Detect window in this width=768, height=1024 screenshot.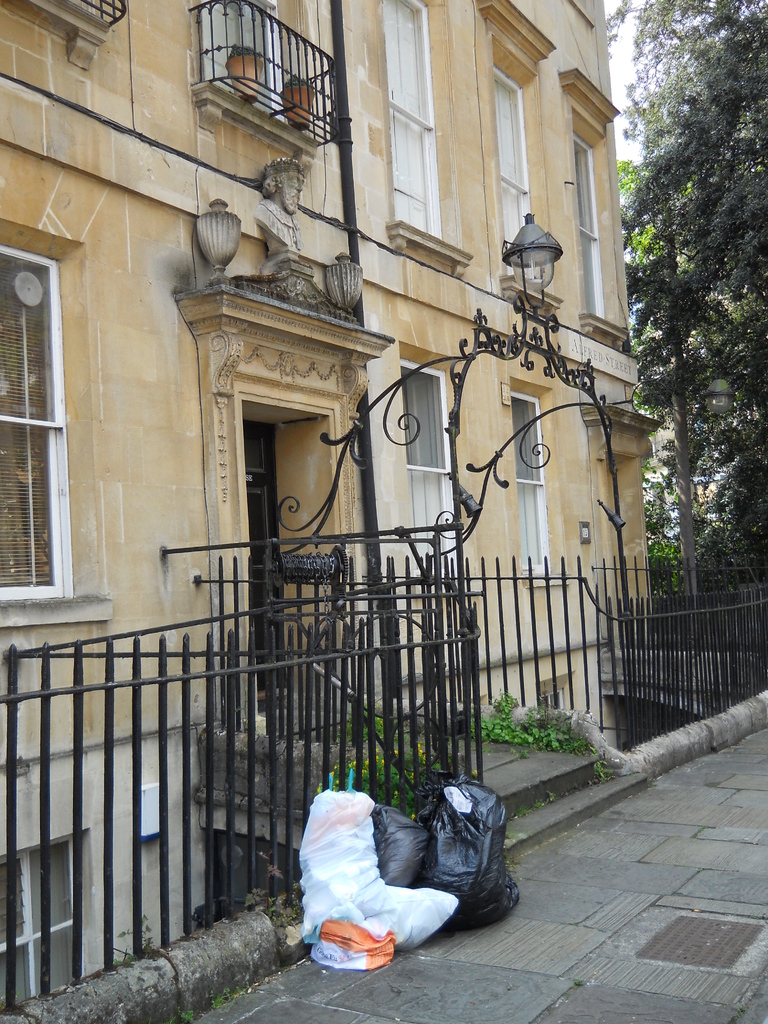
Detection: x1=379 y1=0 x2=466 y2=278.
